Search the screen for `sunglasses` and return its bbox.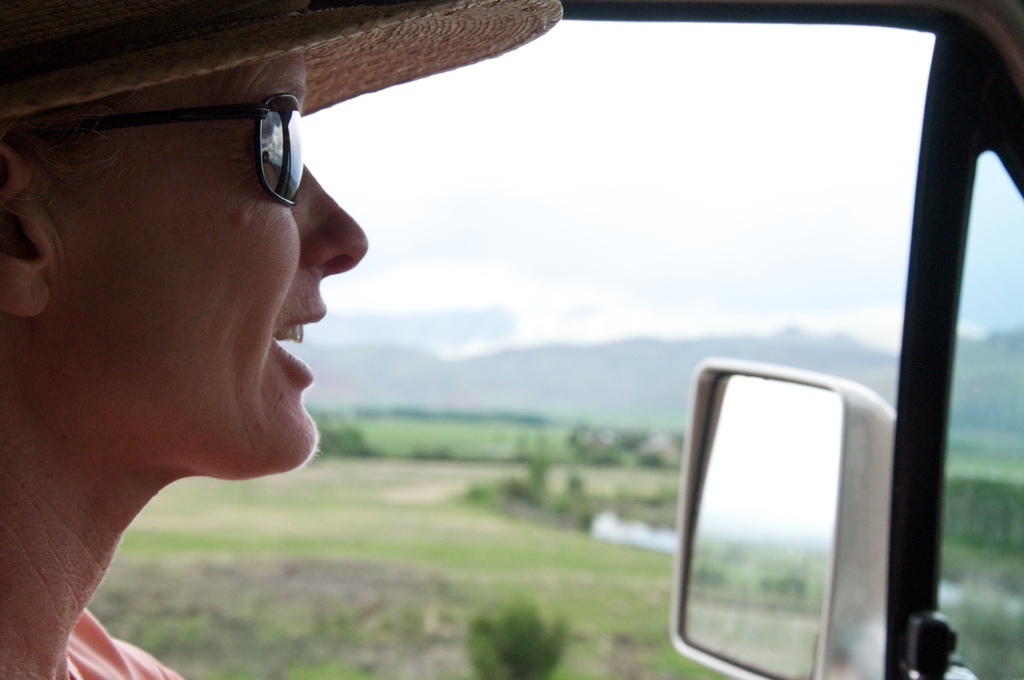
Found: <bbox>0, 92, 303, 205</bbox>.
